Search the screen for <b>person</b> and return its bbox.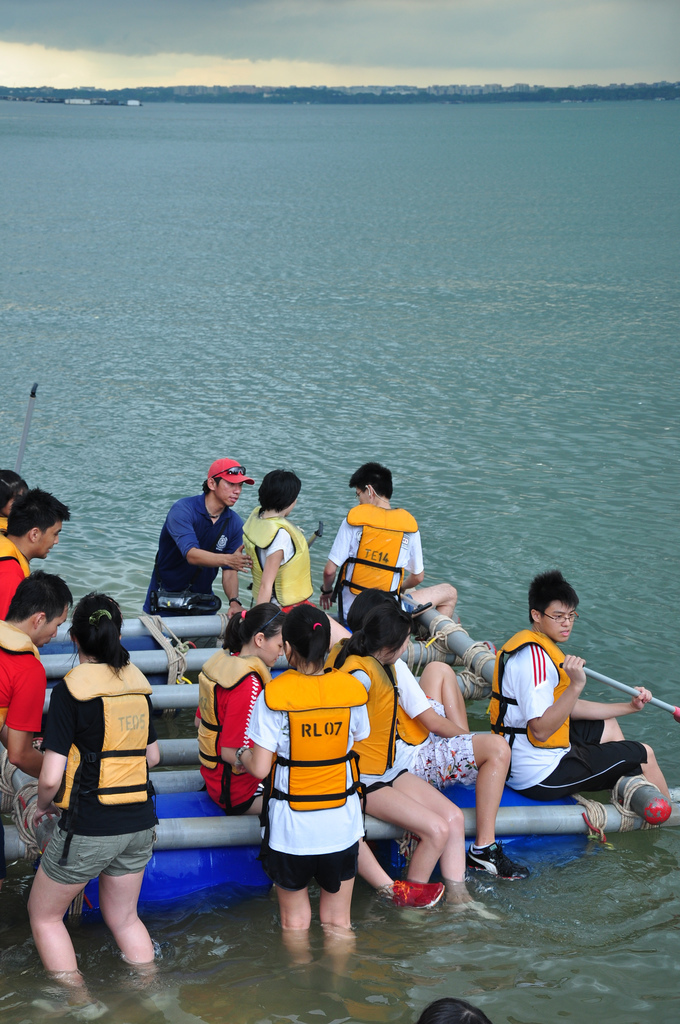
Found: {"left": 235, "top": 637, "right": 372, "bottom": 931}.
